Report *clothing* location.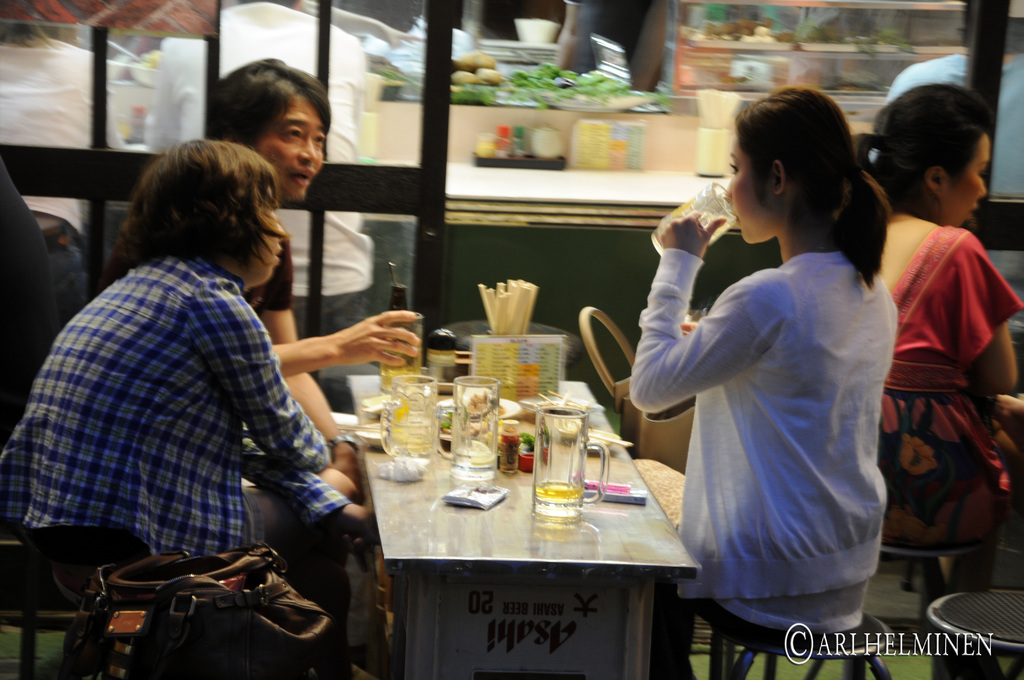
Report: <box>884,48,1023,195</box>.
